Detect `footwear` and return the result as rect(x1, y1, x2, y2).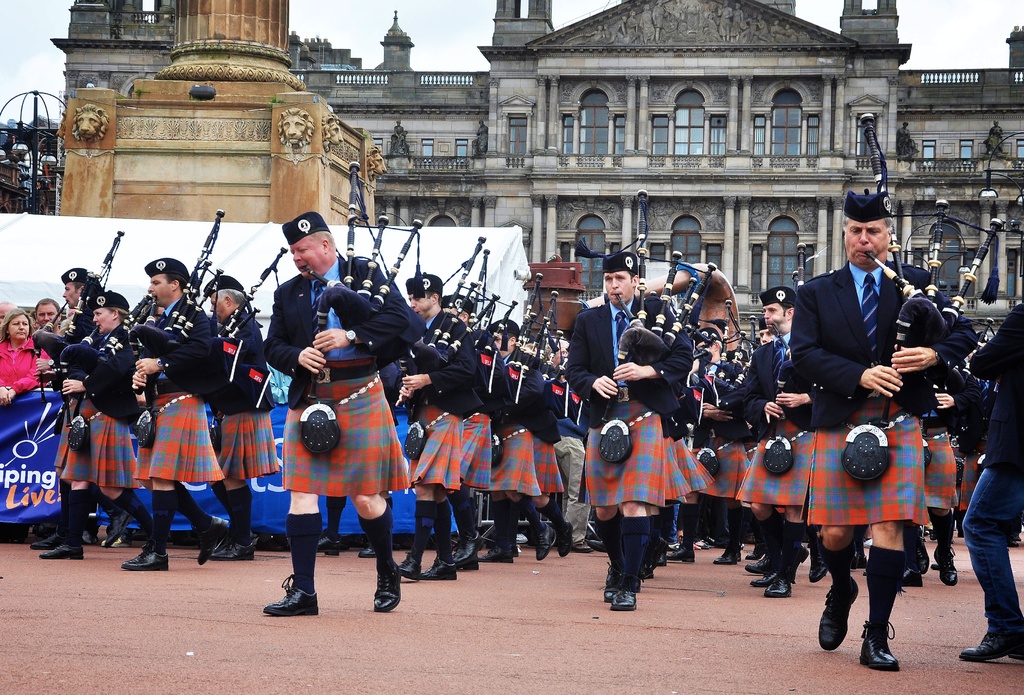
rect(750, 541, 769, 559).
